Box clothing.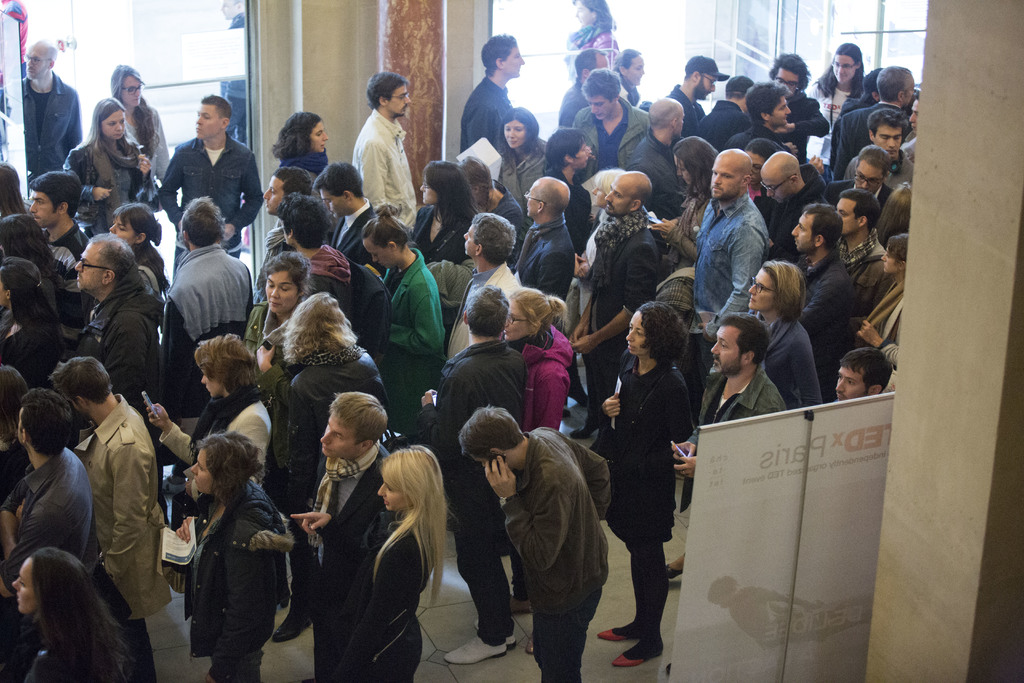
747, 310, 820, 406.
